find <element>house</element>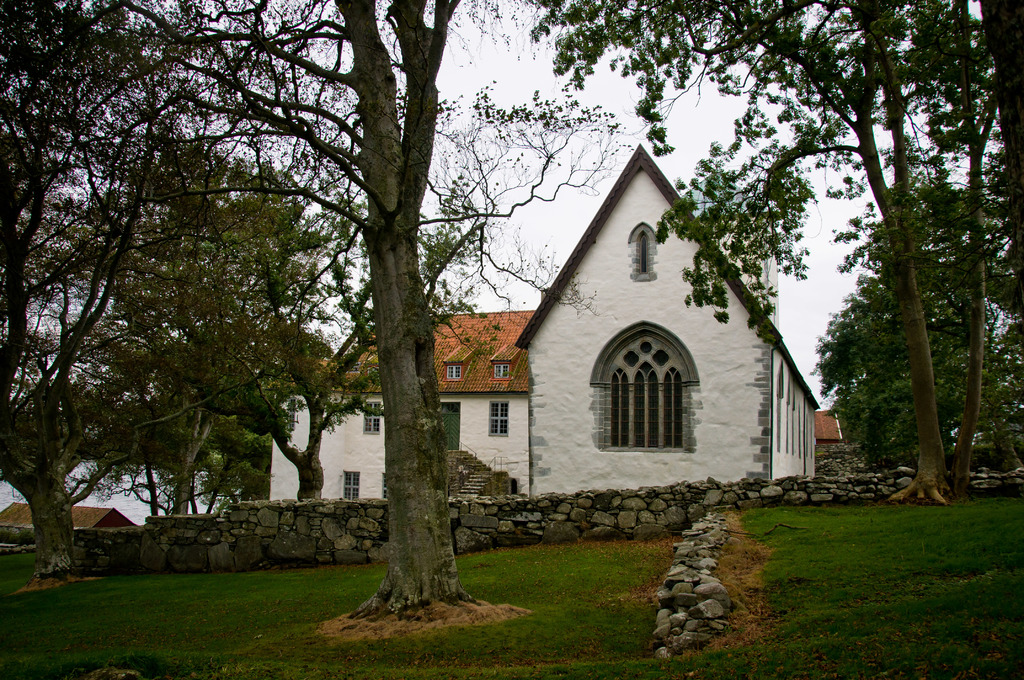
[left=817, top=410, right=846, bottom=450]
